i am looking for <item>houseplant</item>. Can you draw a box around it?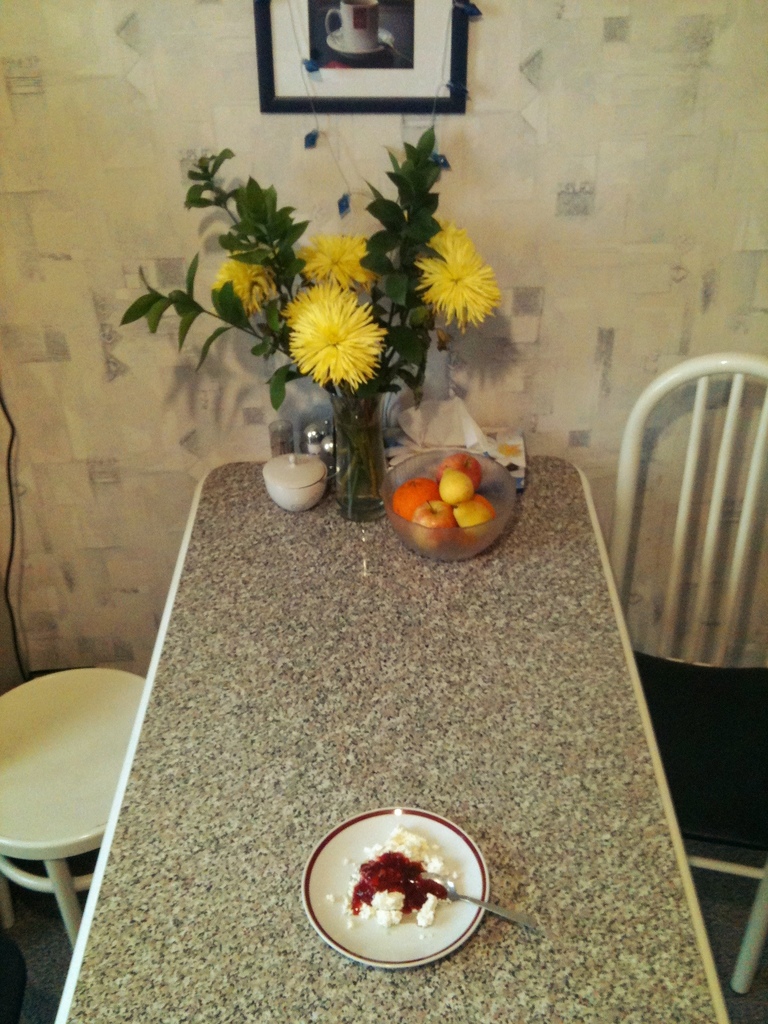
Sure, the bounding box is [129, 106, 422, 491].
